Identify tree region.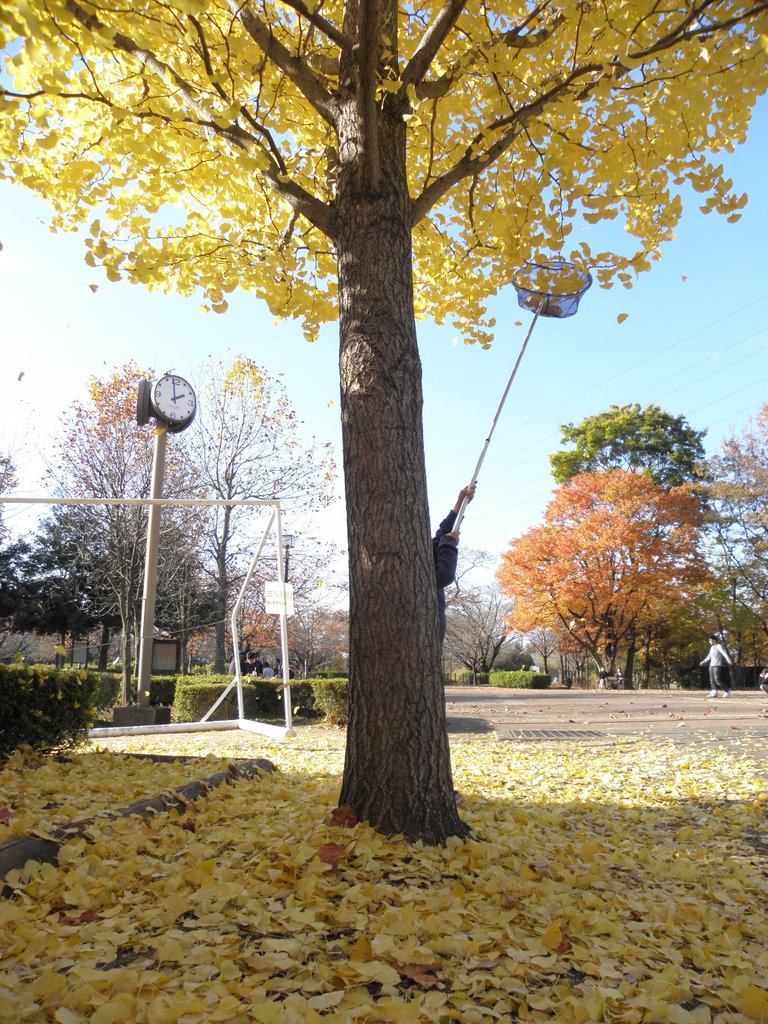
Region: <bbox>188, 356, 336, 686</bbox>.
